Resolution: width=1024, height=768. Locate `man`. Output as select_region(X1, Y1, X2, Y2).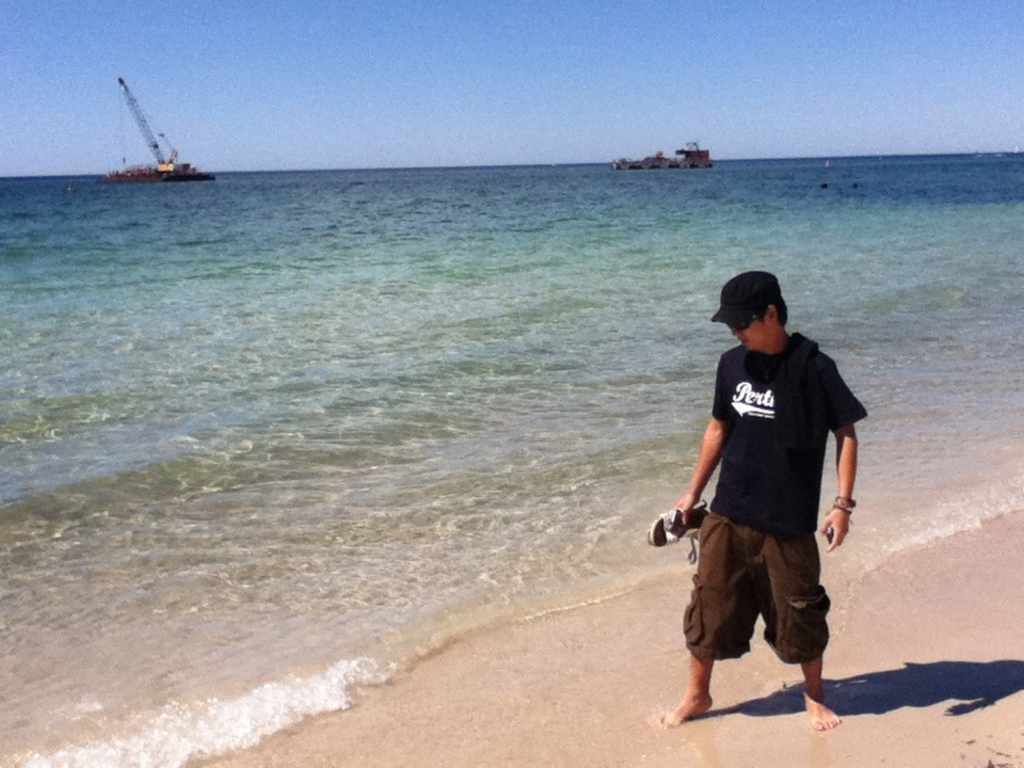
select_region(681, 273, 870, 747).
